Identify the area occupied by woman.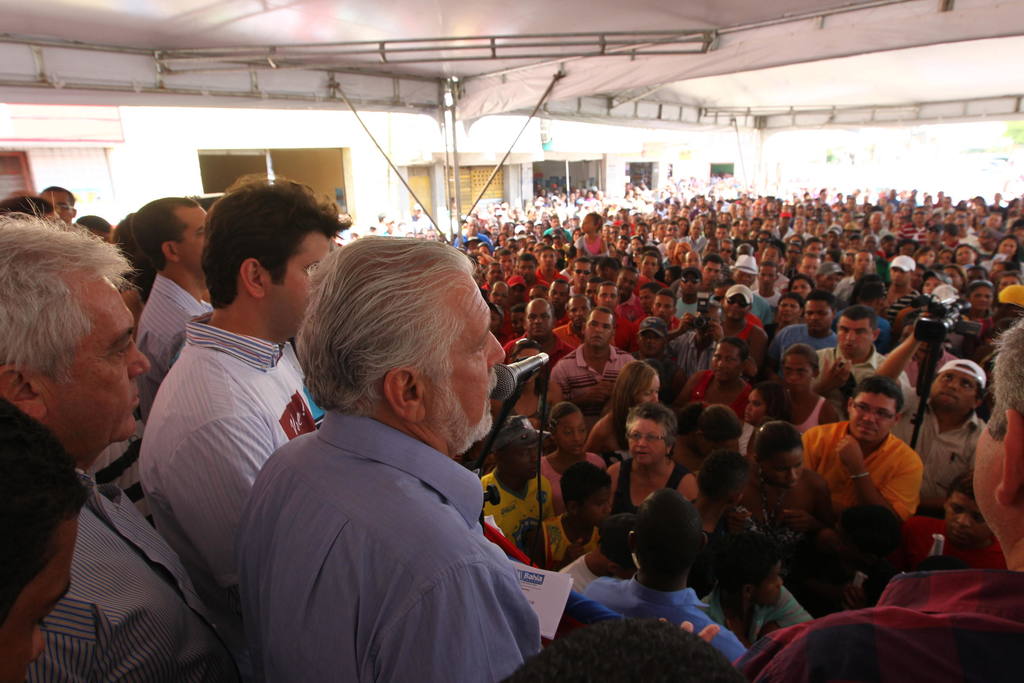
Area: {"x1": 676, "y1": 338, "x2": 760, "y2": 407}.
